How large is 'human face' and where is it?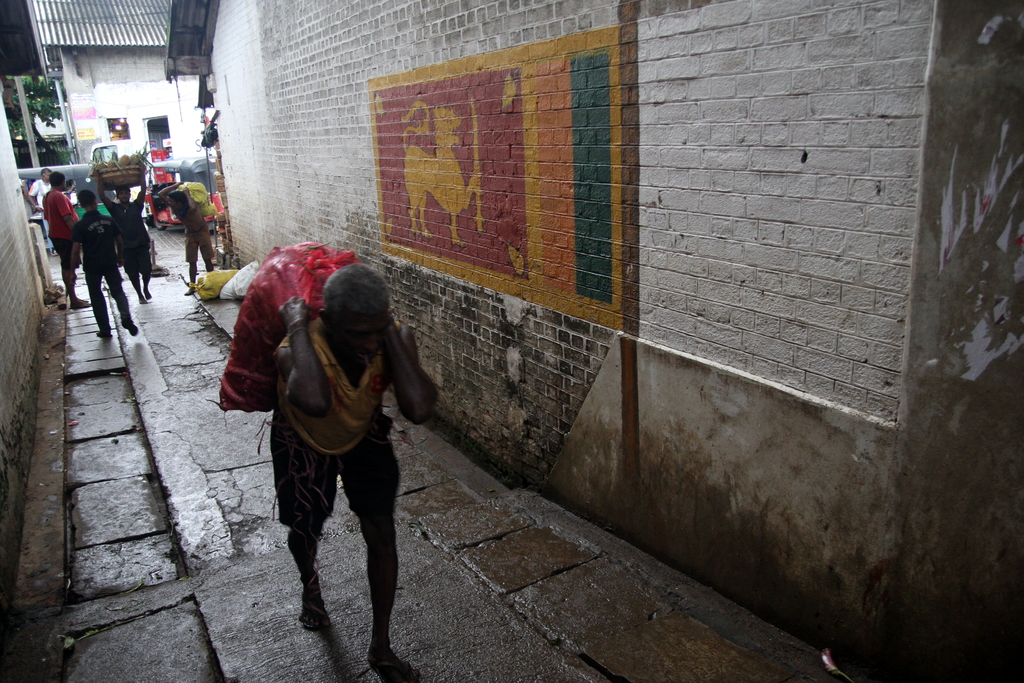
Bounding box: region(116, 189, 131, 204).
